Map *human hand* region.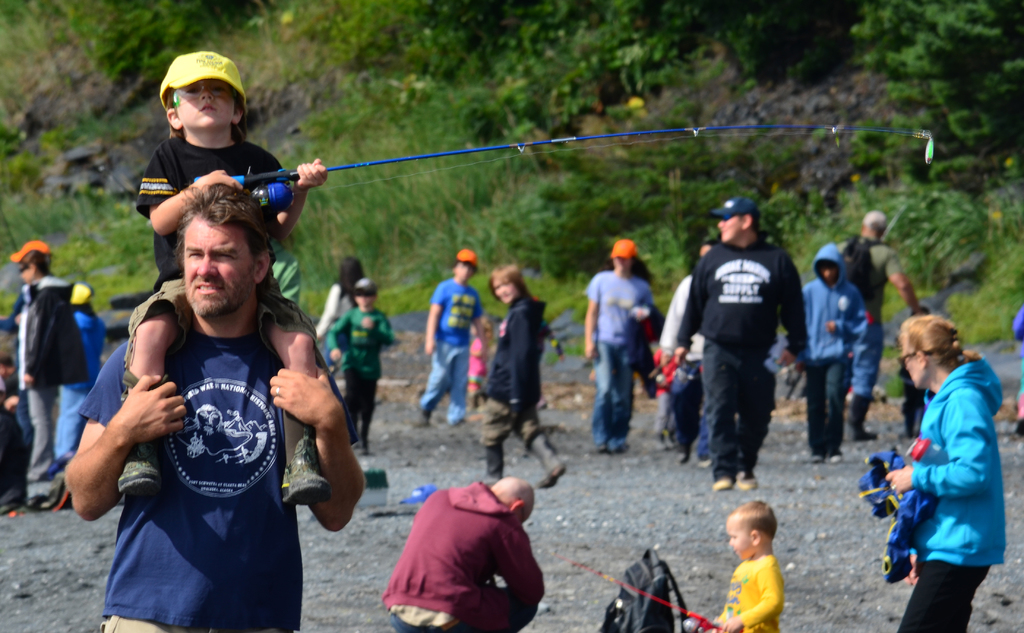
Mapped to <bbox>294, 155, 330, 192</bbox>.
